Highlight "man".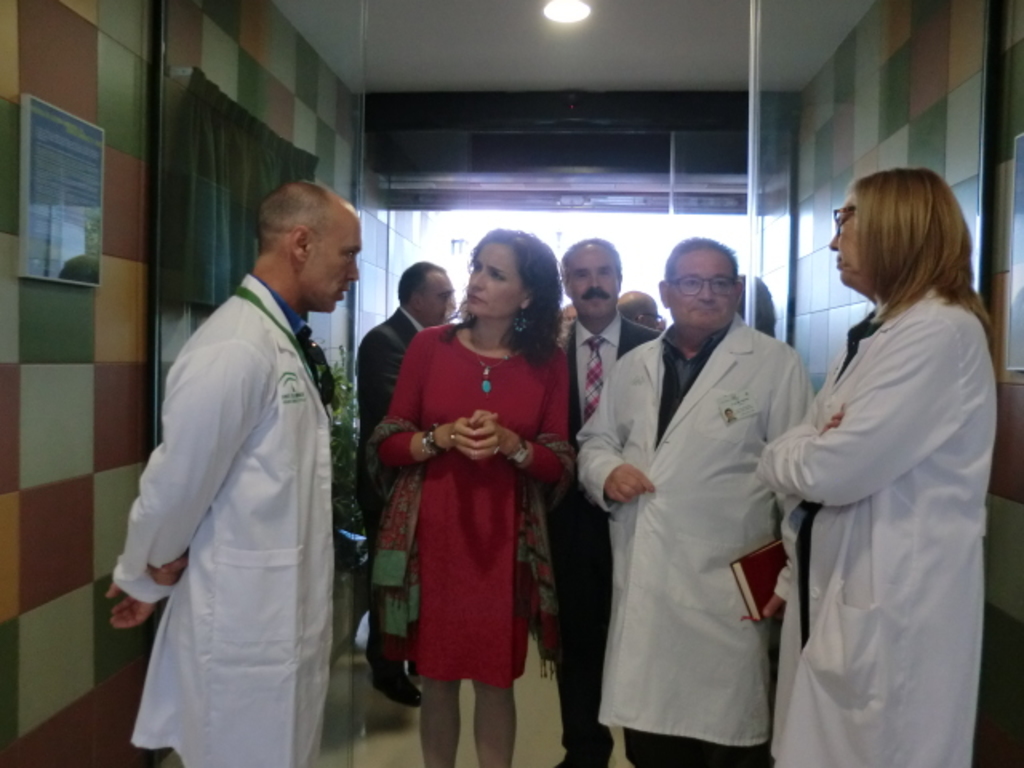
Highlighted region: bbox(576, 240, 816, 766).
